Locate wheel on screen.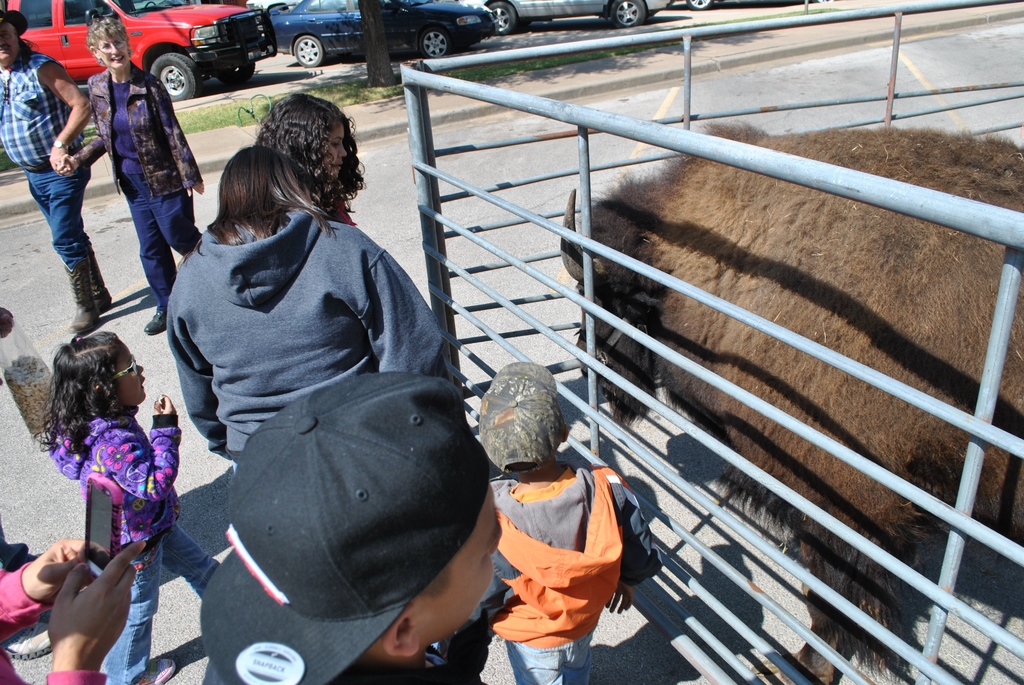
On screen at [left=687, top=0, right=714, bottom=9].
